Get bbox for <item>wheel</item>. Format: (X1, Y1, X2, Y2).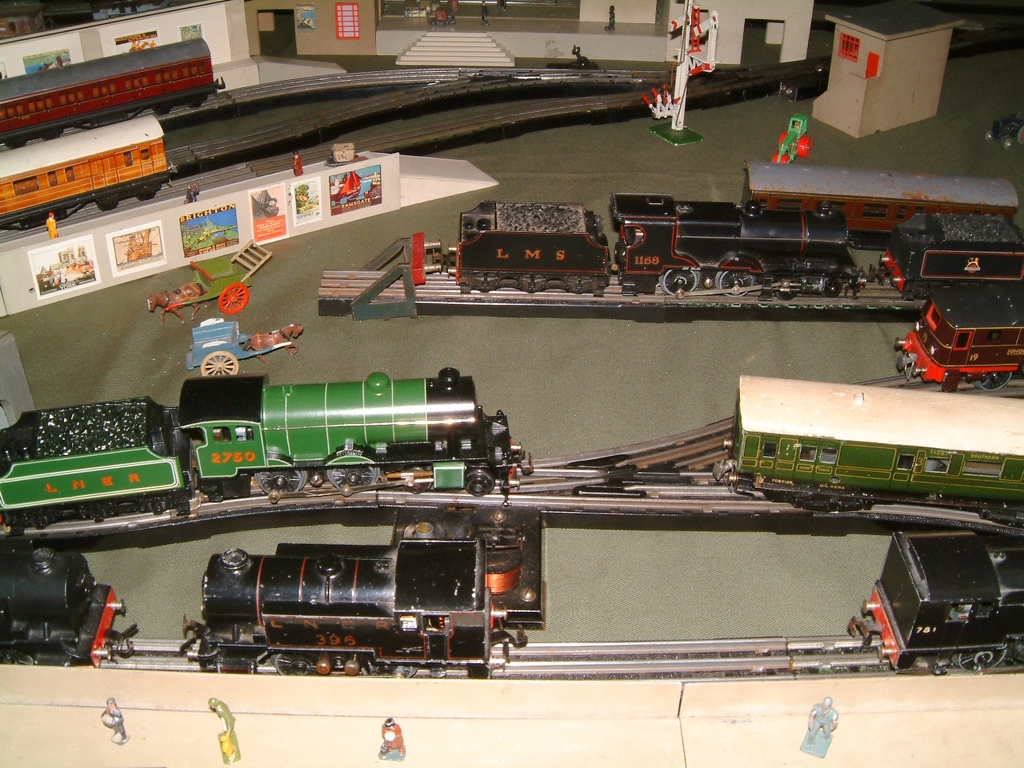
(403, 464, 432, 494).
